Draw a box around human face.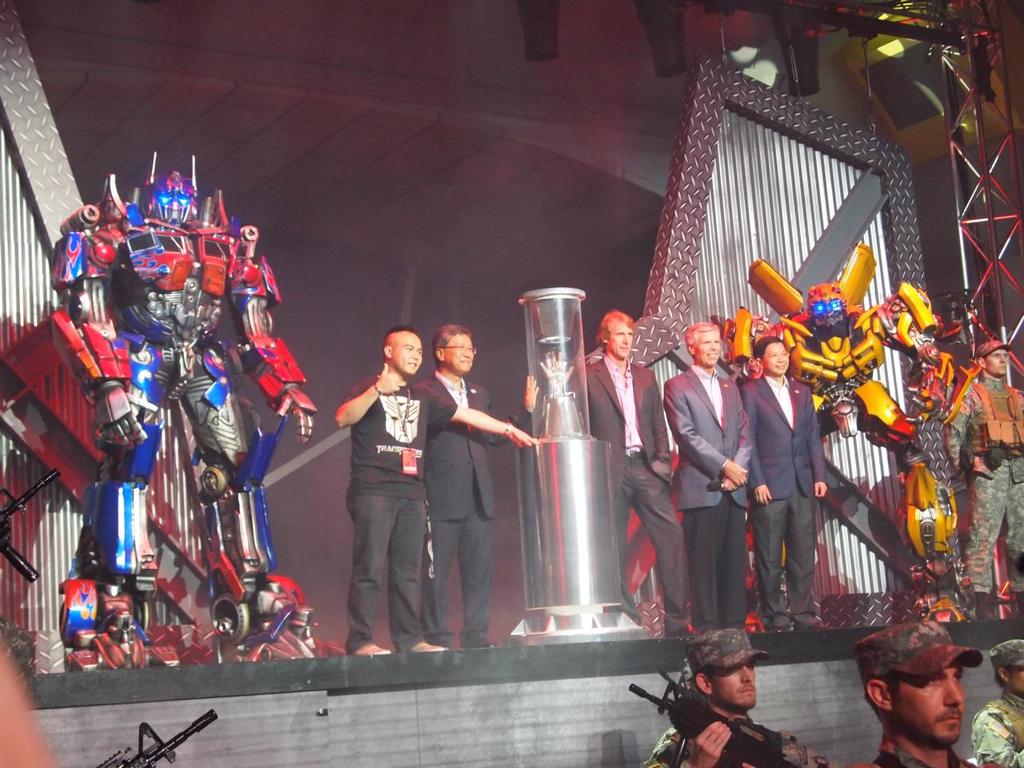
890:661:966:749.
